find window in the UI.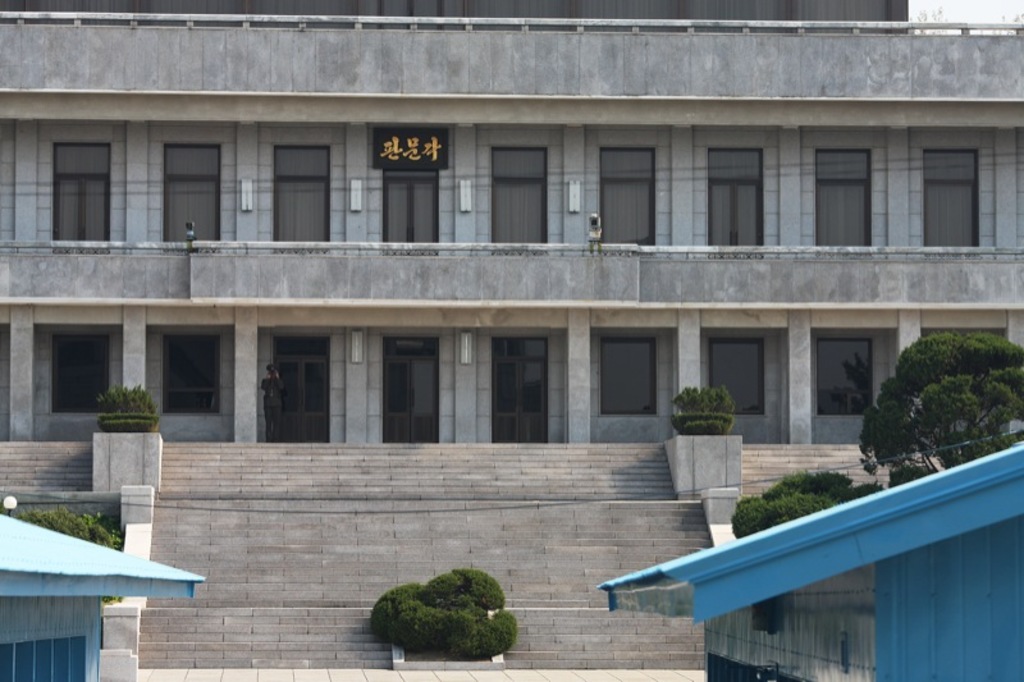
UI element at (left=489, top=334, right=552, bottom=444).
